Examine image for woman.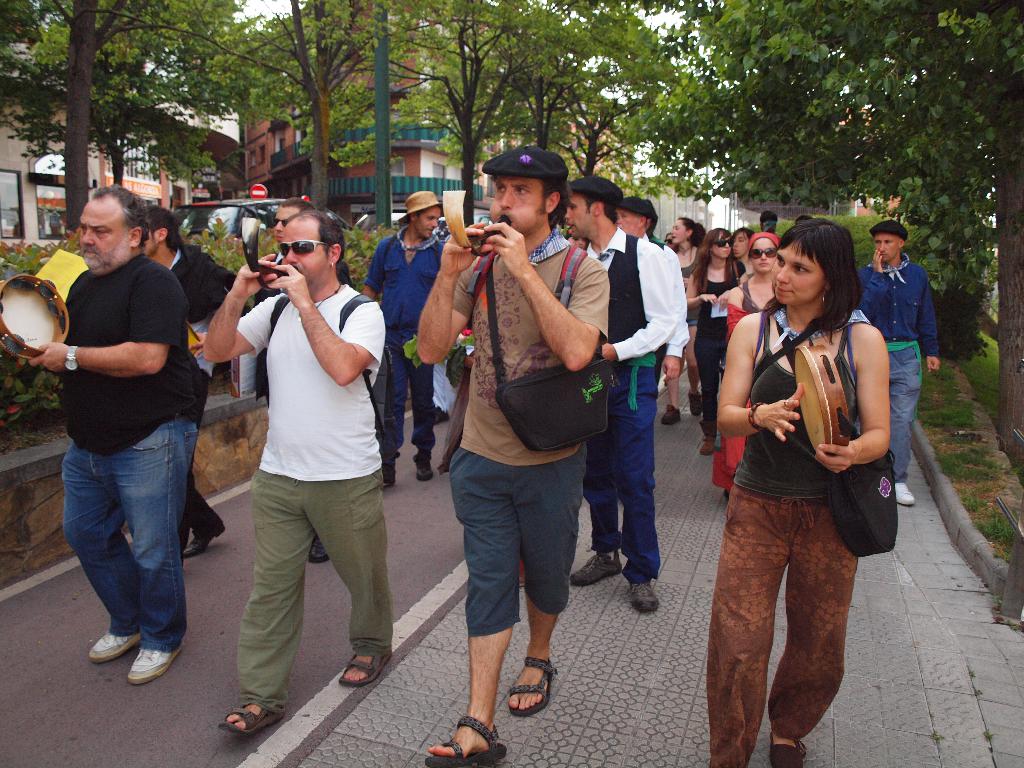
Examination result: Rect(691, 209, 898, 761).
